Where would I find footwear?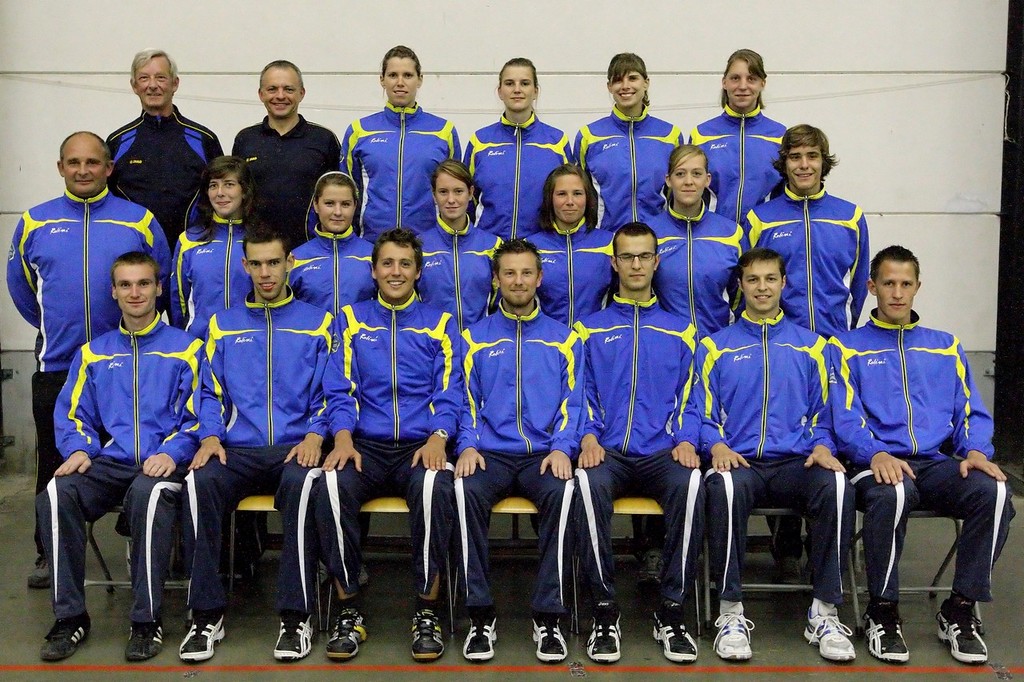
At bbox=(650, 612, 700, 664).
